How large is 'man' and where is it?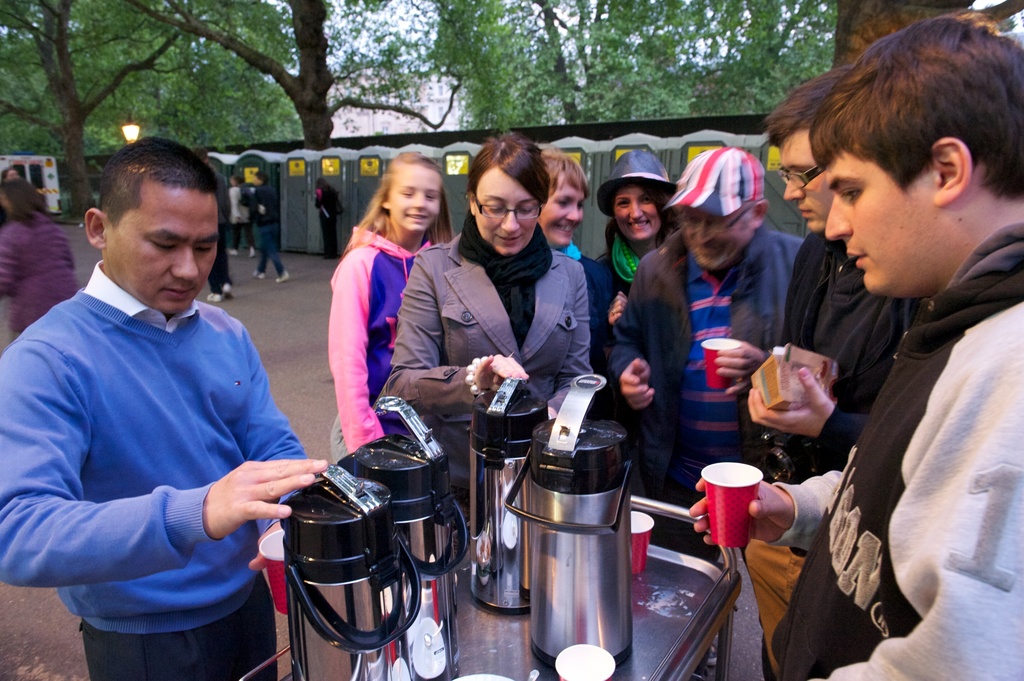
Bounding box: pyautogui.locateOnScreen(593, 148, 815, 573).
